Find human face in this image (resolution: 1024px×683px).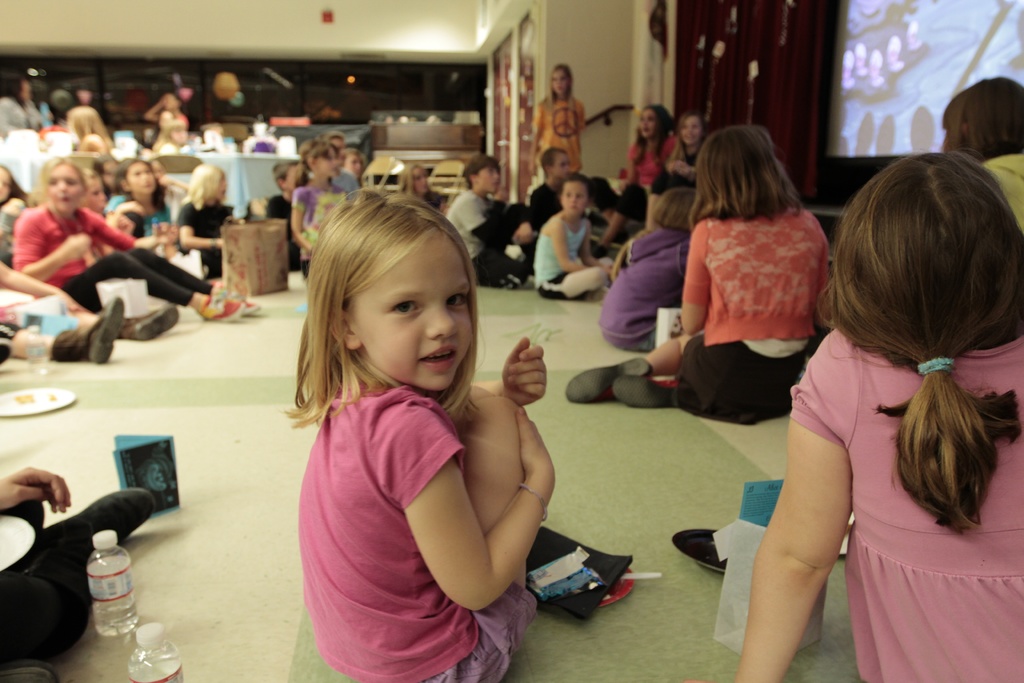
{"x1": 414, "y1": 168, "x2": 430, "y2": 194}.
